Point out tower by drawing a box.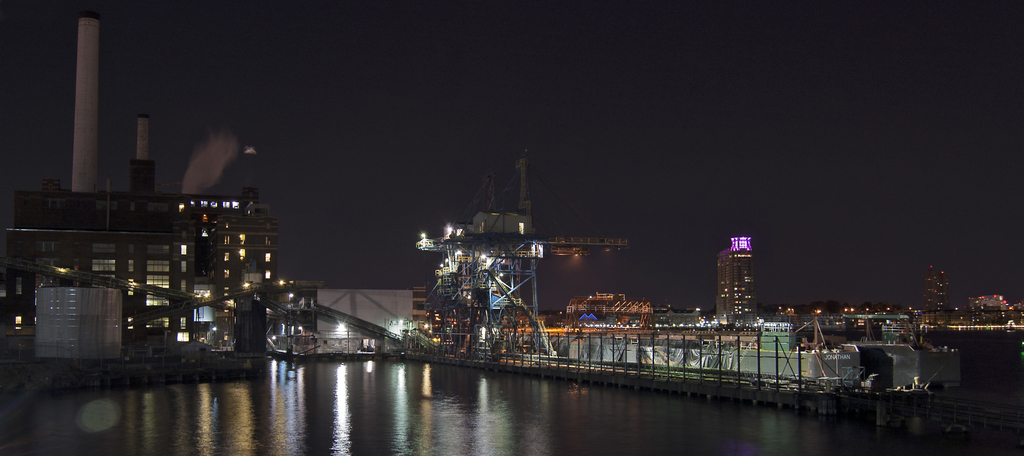
<box>713,233,780,314</box>.
